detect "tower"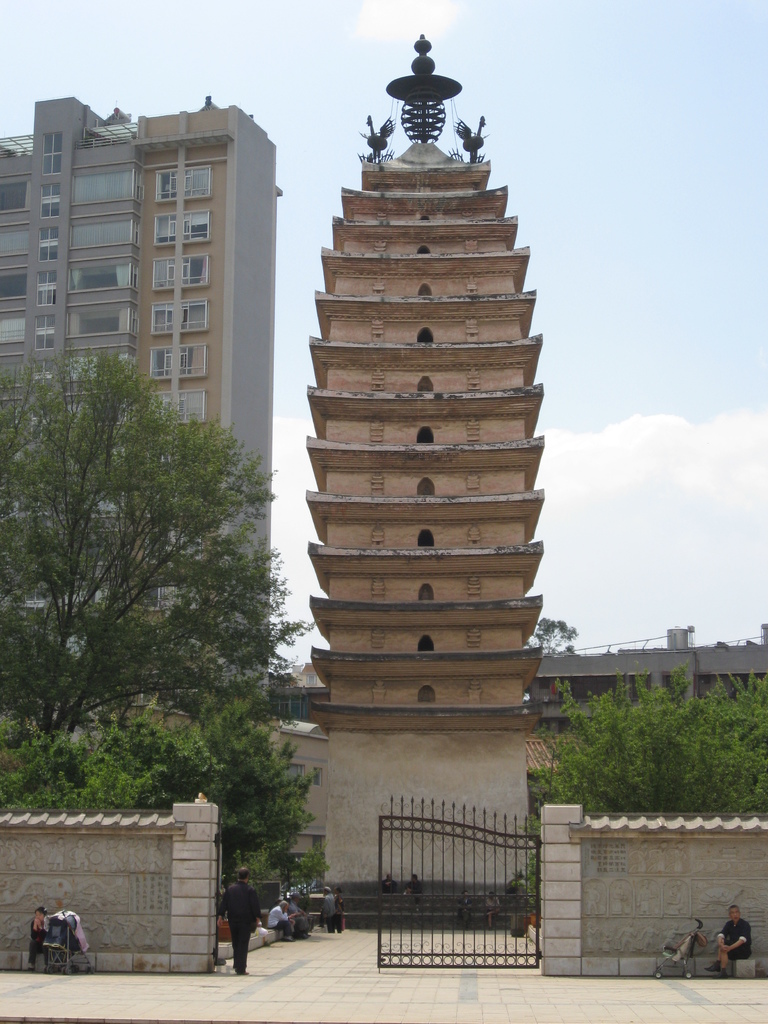
[left=305, top=29, right=545, bottom=928]
